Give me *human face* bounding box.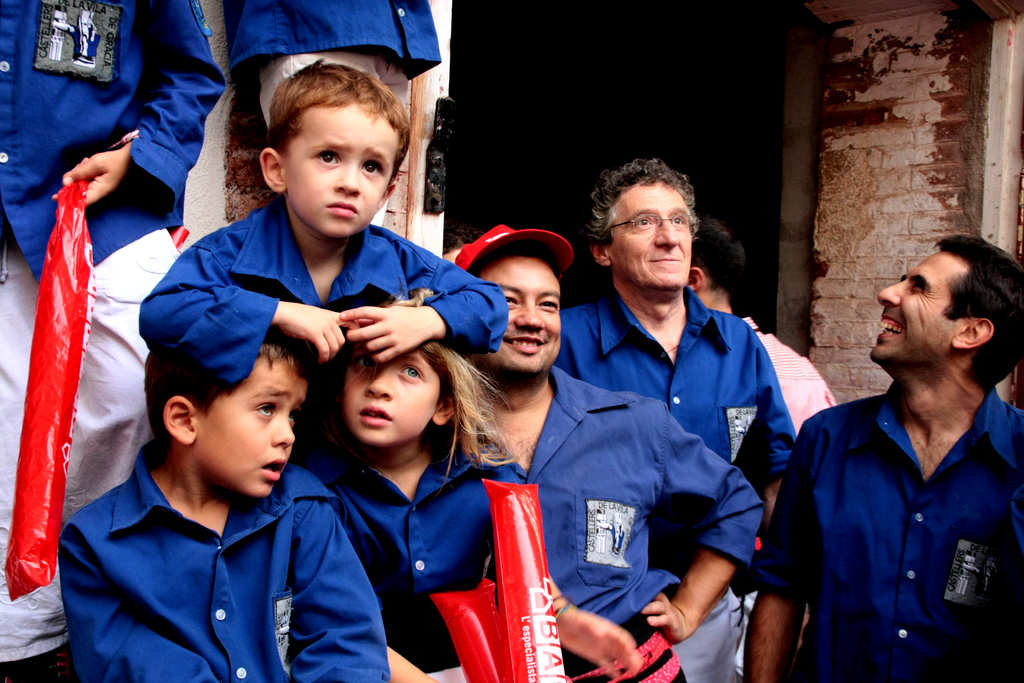
[x1=481, y1=254, x2=558, y2=377].
